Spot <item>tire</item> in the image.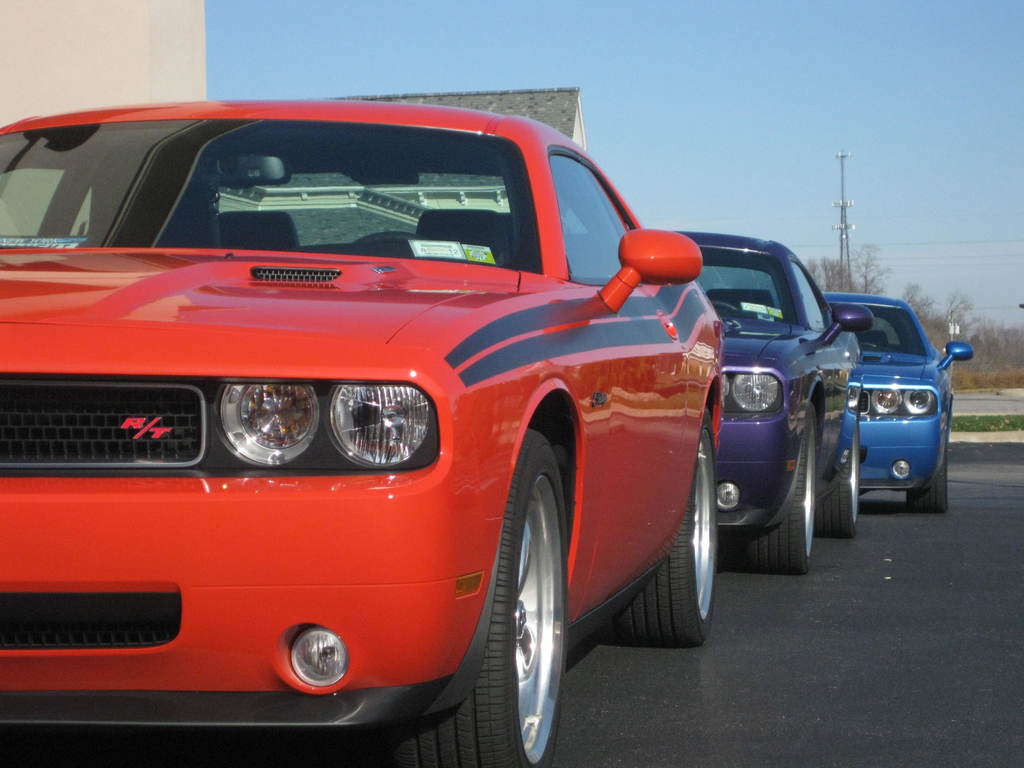
<item>tire</item> found at bbox(740, 399, 825, 569).
